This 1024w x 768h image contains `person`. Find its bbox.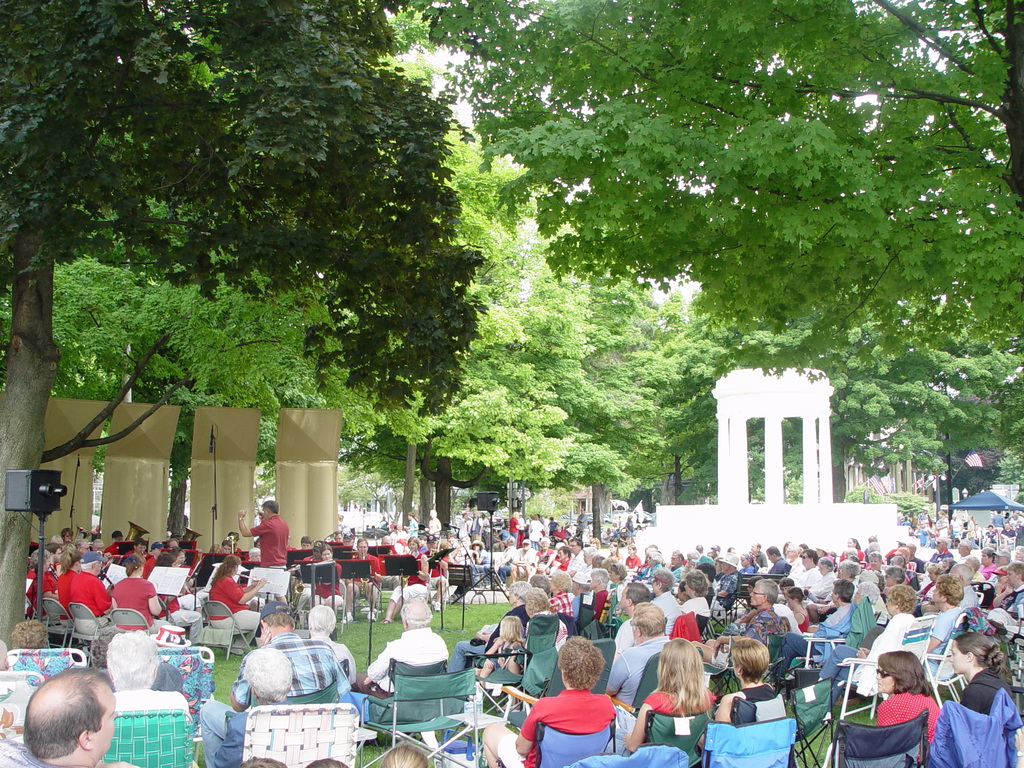
384,531,426,628.
